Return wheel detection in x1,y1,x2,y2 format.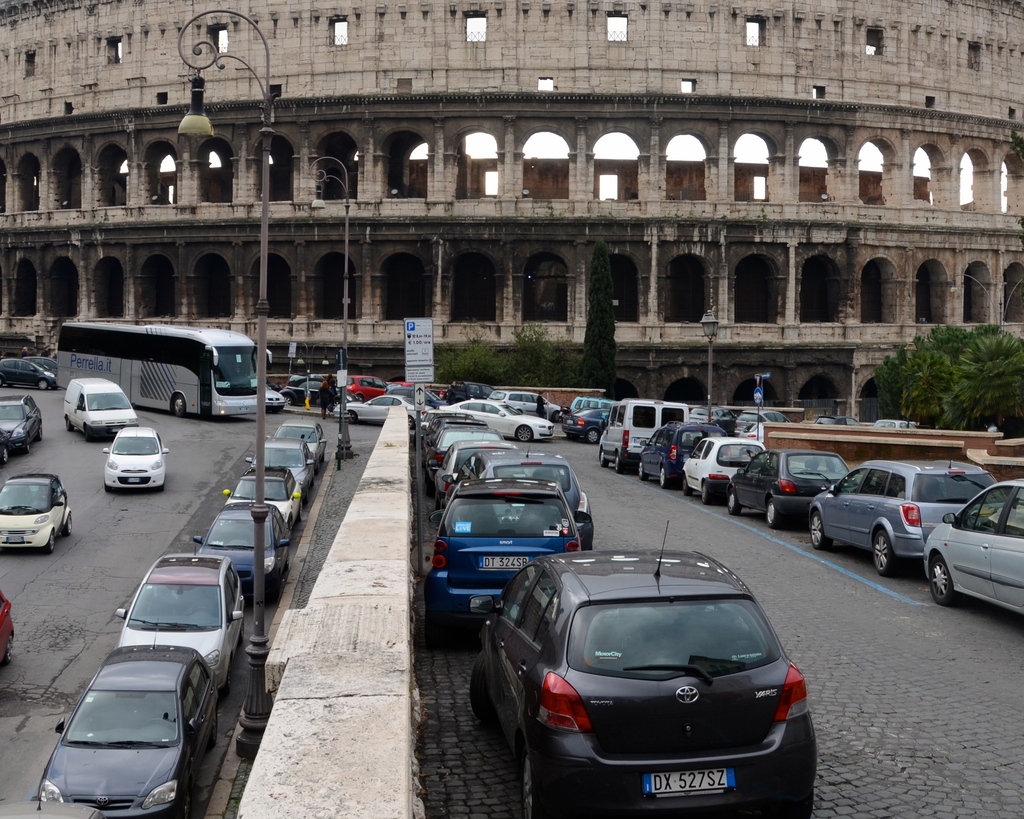
182,786,188,818.
